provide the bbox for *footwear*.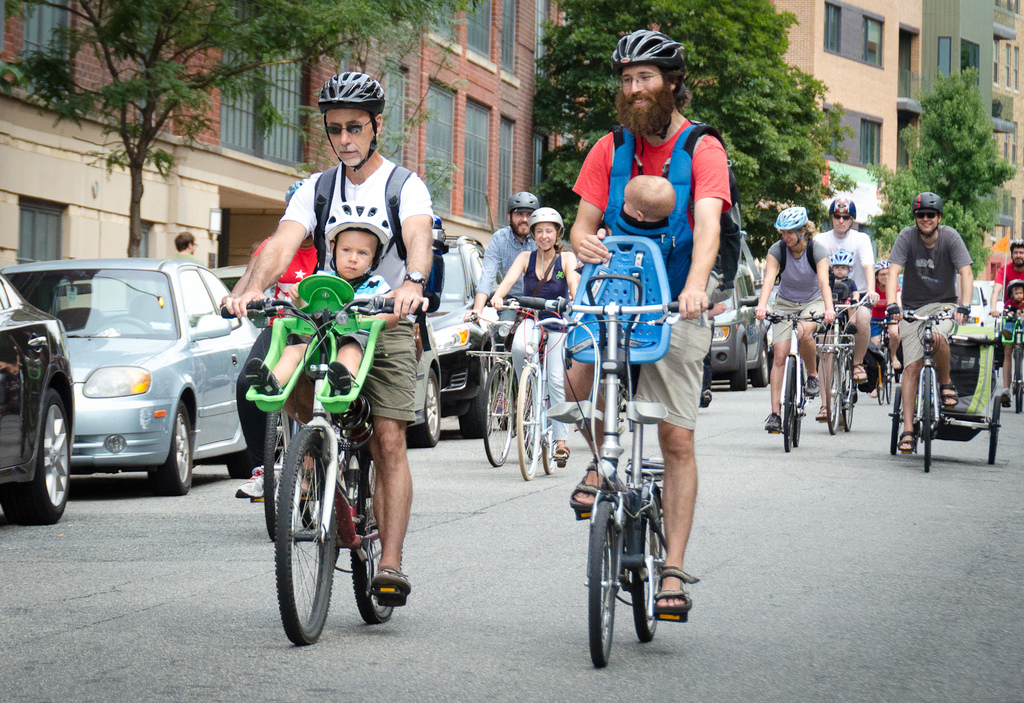
bbox=(300, 470, 322, 504).
